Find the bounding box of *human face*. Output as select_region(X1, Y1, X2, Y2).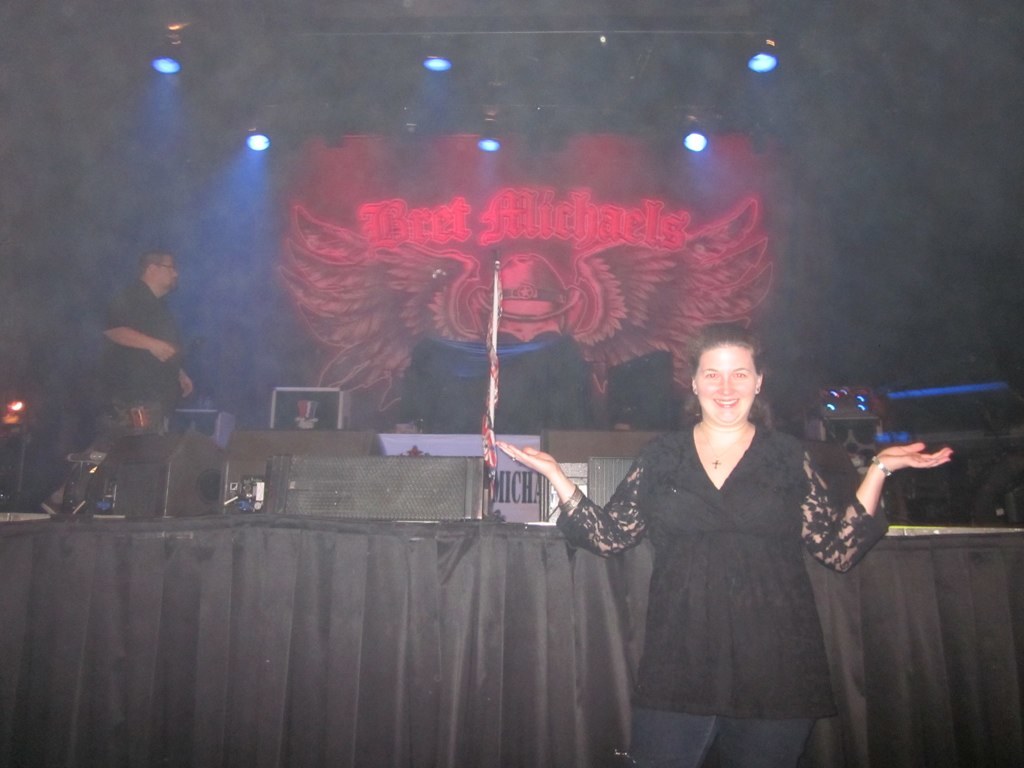
select_region(690, 345, 758, 428).
